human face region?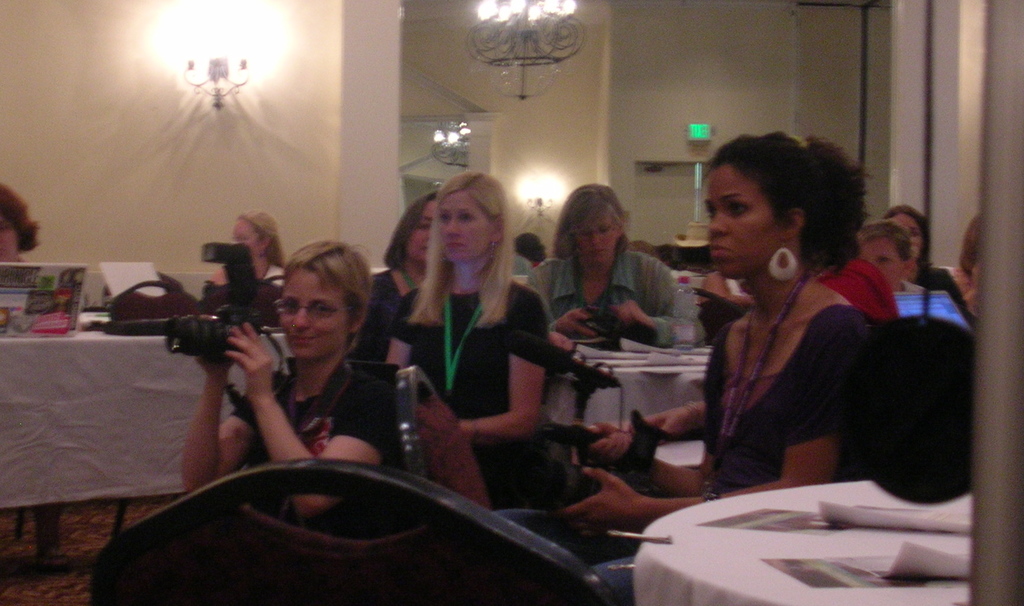
x1=583 y1=223 x2=620 y2=269
